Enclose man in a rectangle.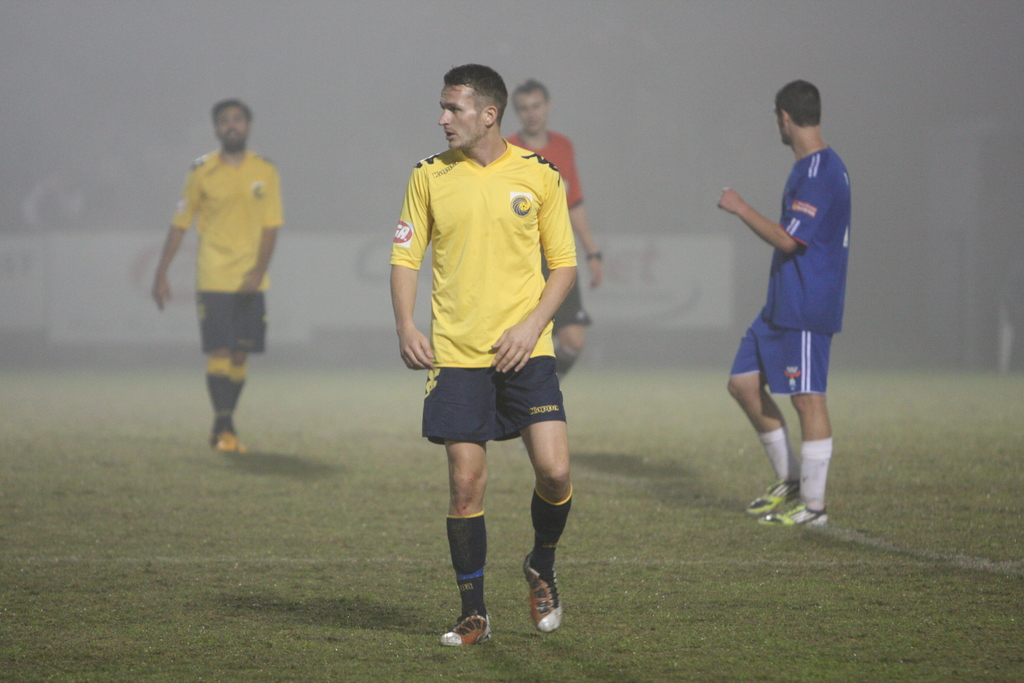
502, 81, 605, 384.
